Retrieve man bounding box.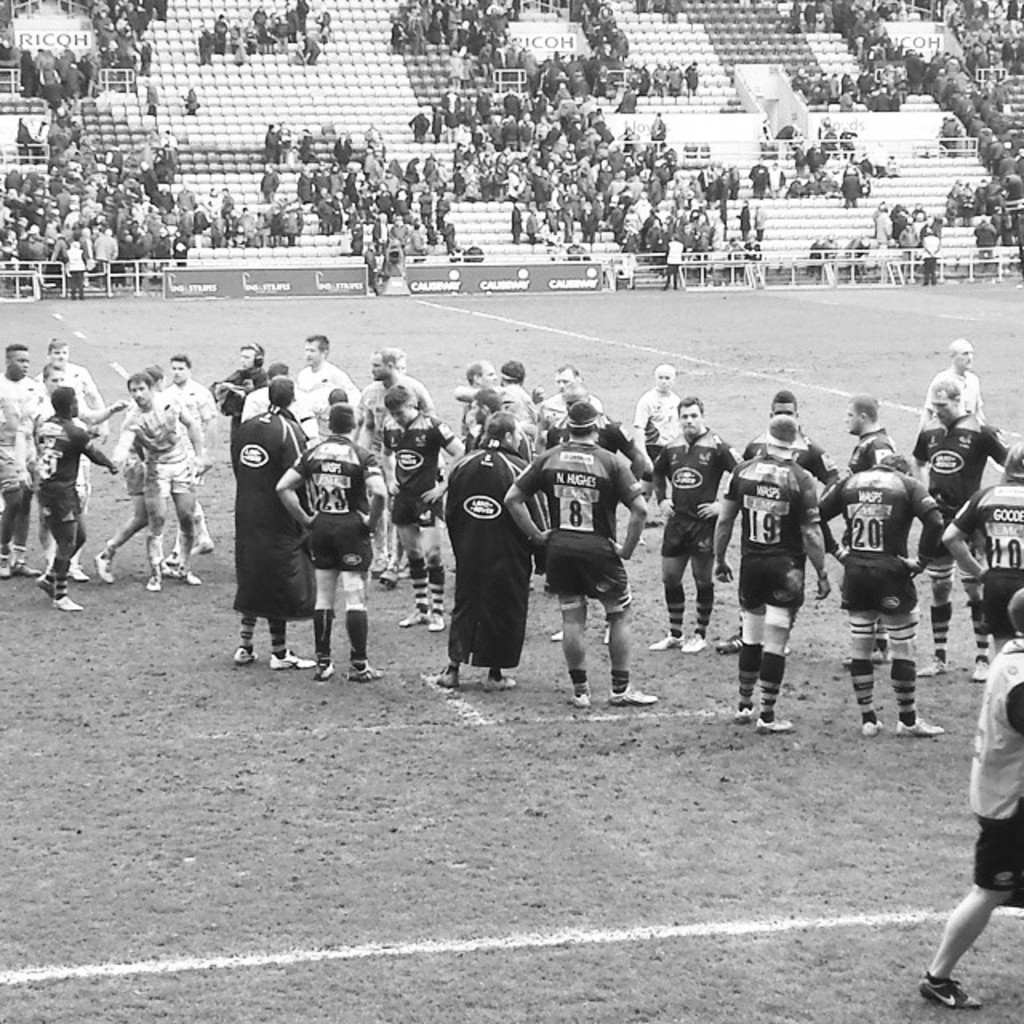
Bounding box: l=387, t=344, r=416, b=379.
